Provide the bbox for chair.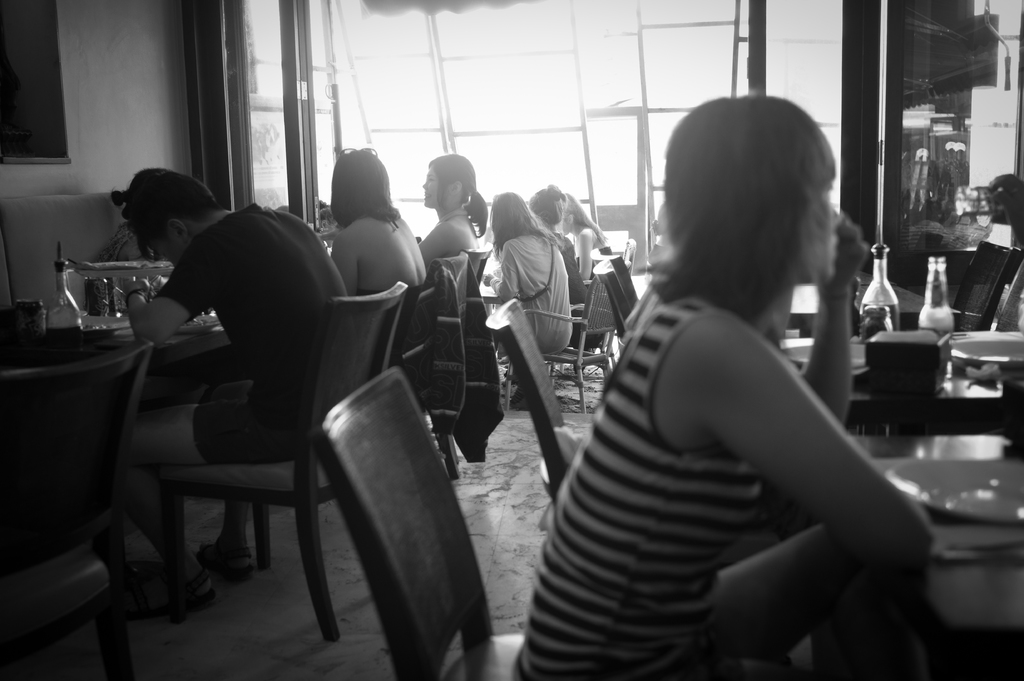
crop(591, 253, 643, 349).
